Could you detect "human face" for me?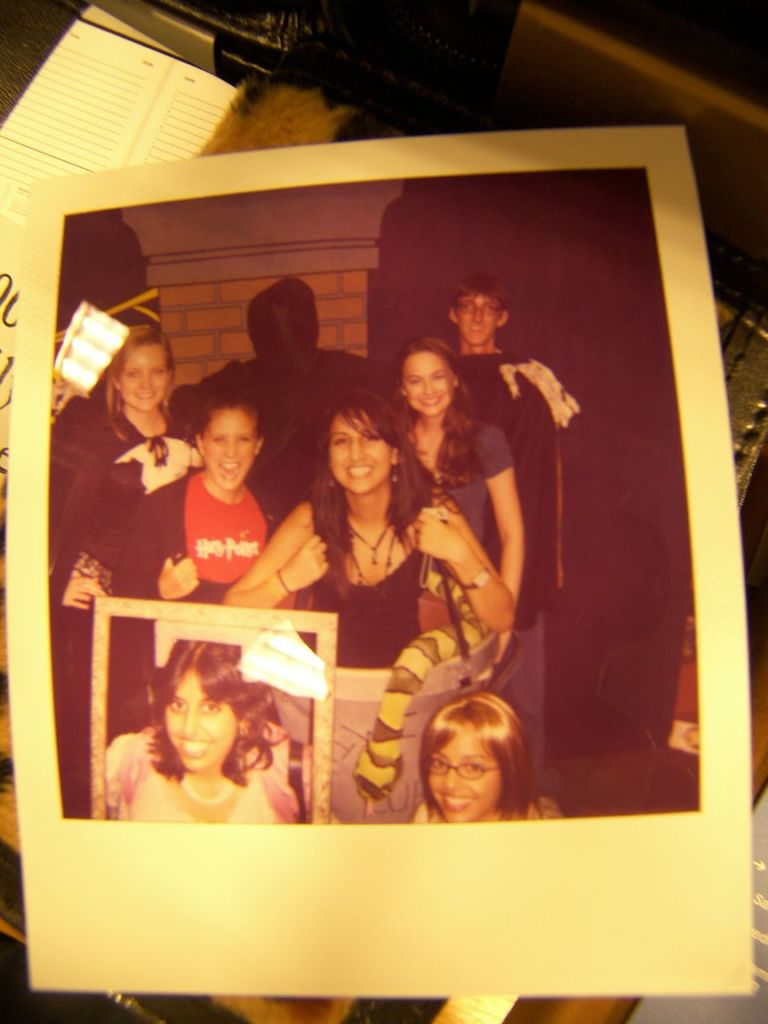
Detection result: l=462, t=288, r=493, b=346.
